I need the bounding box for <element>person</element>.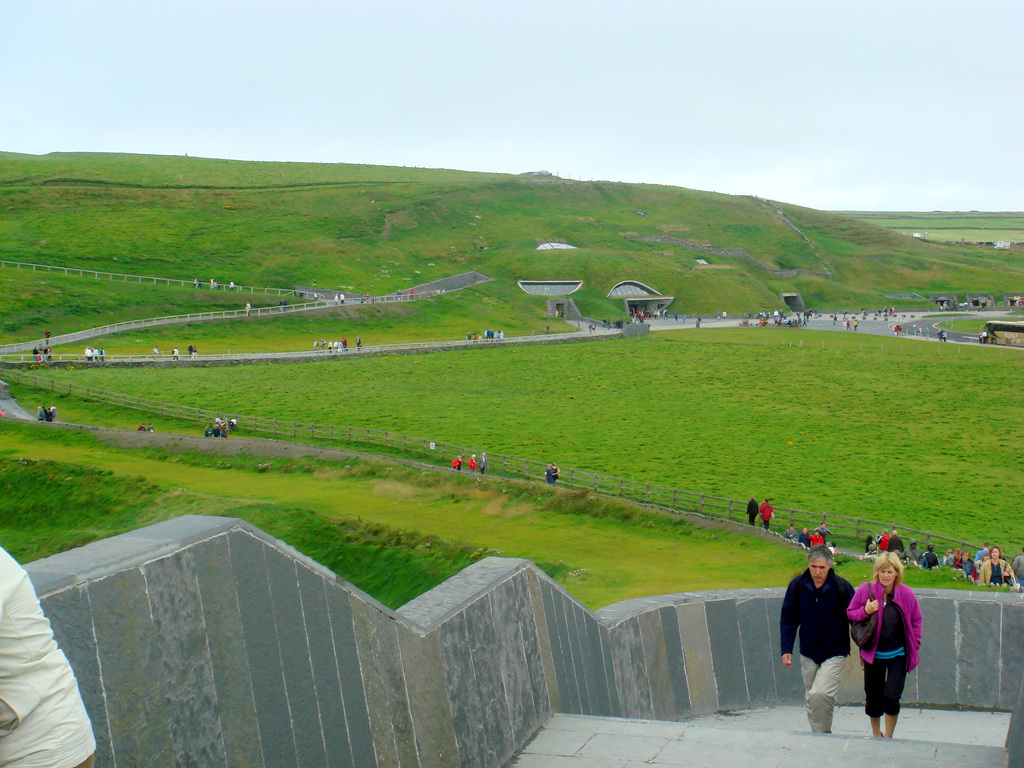
Here it is: <box>545,461,556,485</box>.
